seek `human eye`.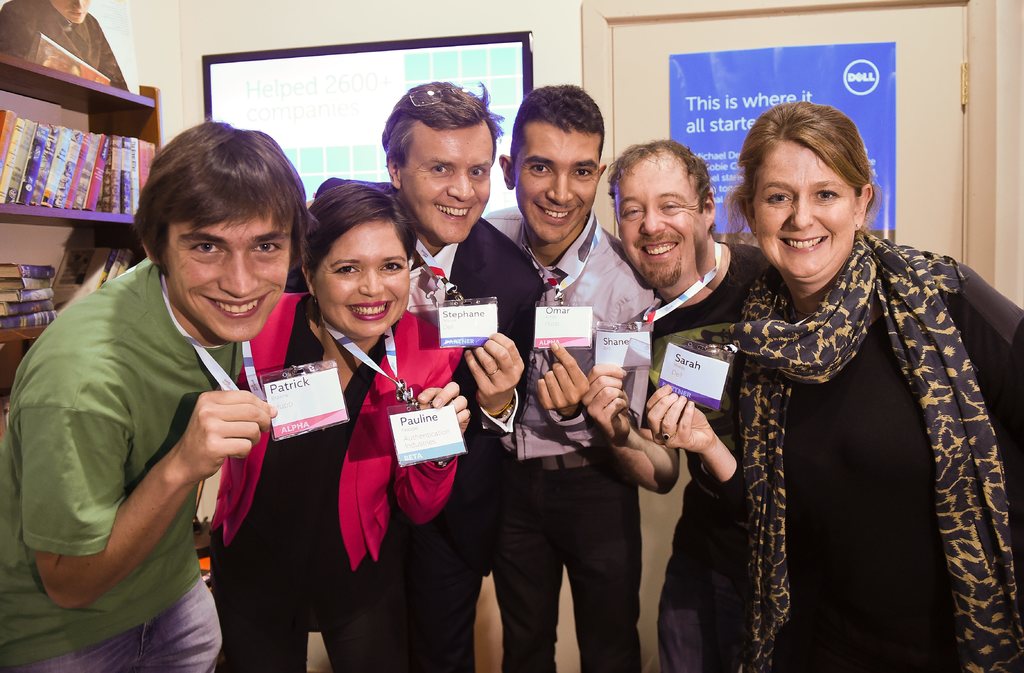
[left=428, top=166, right=454, bottom=179].
